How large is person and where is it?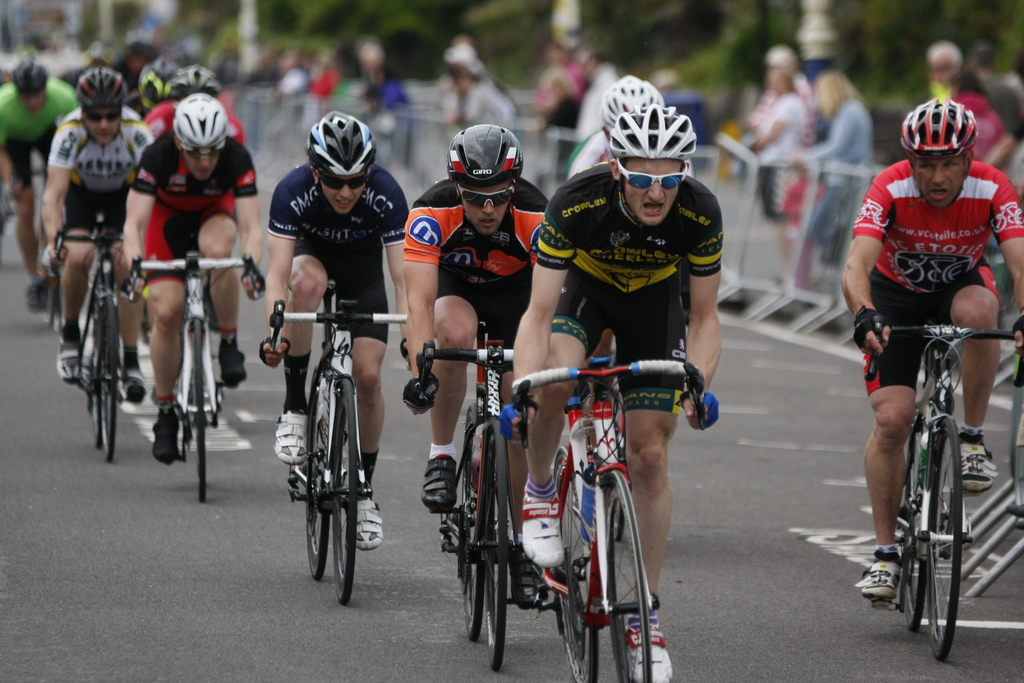
Bounding box: <box>839,99,1023,603</box>.
